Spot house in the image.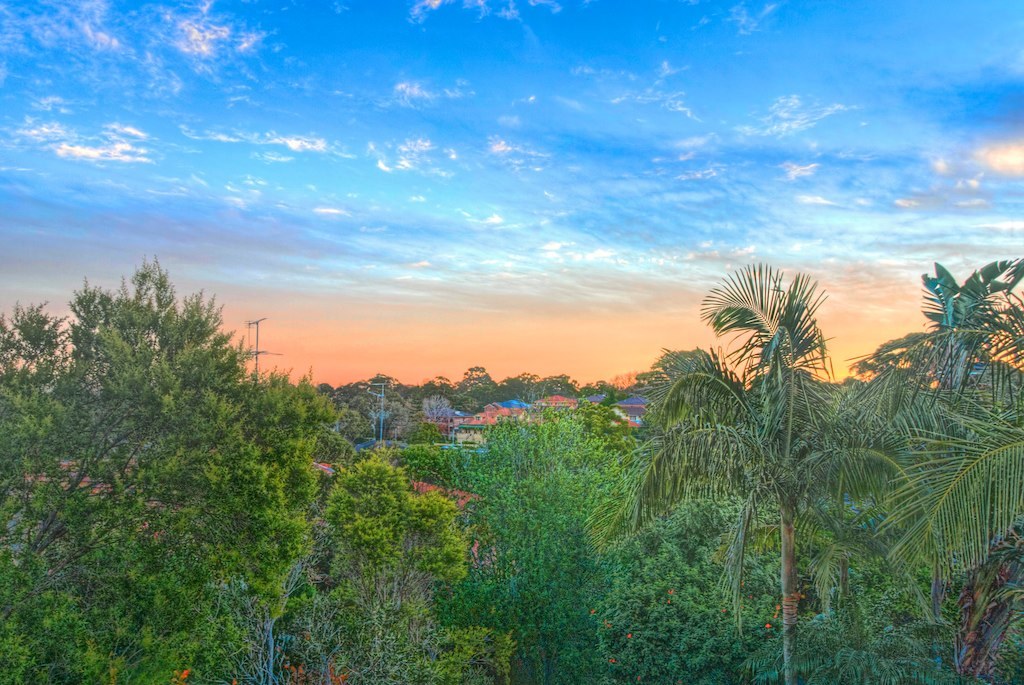
house found at <box>483,398,531,411</box>.
